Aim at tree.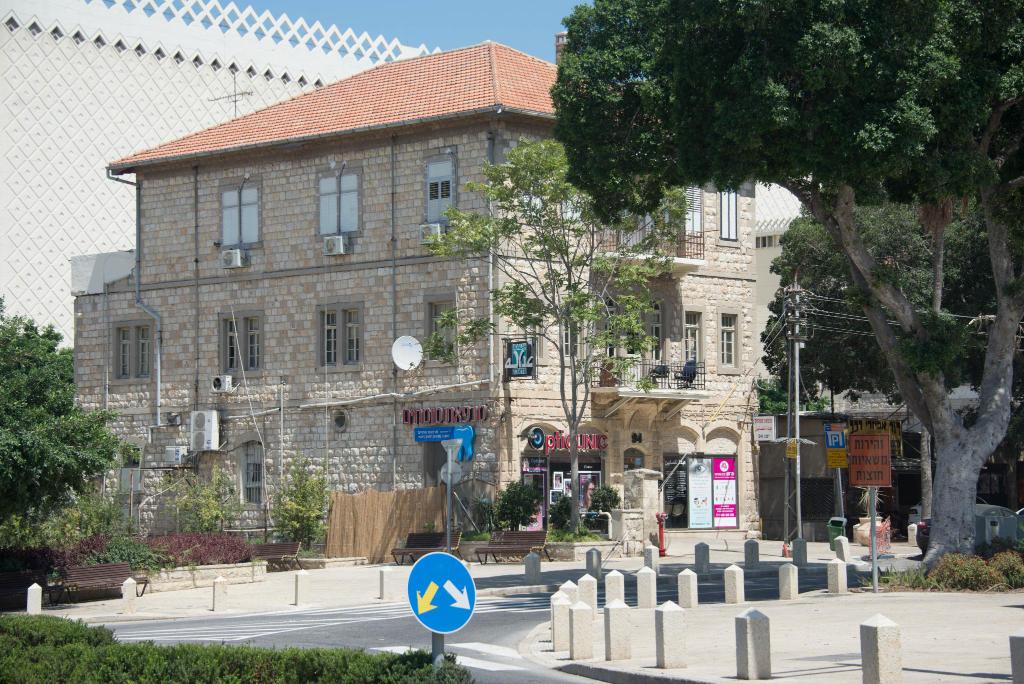
Aimed at <region>764, 193, 997, 462</region>.
